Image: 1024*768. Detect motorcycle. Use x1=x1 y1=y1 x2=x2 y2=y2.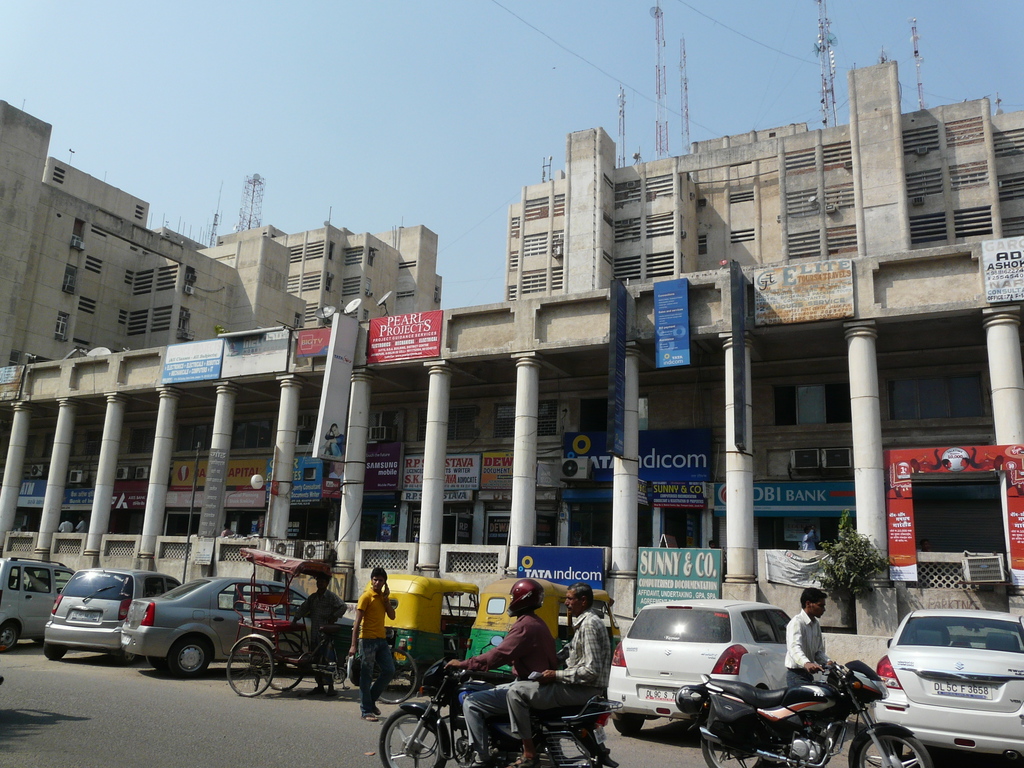
x1=384 y1=633 x2=624 y2=767.
